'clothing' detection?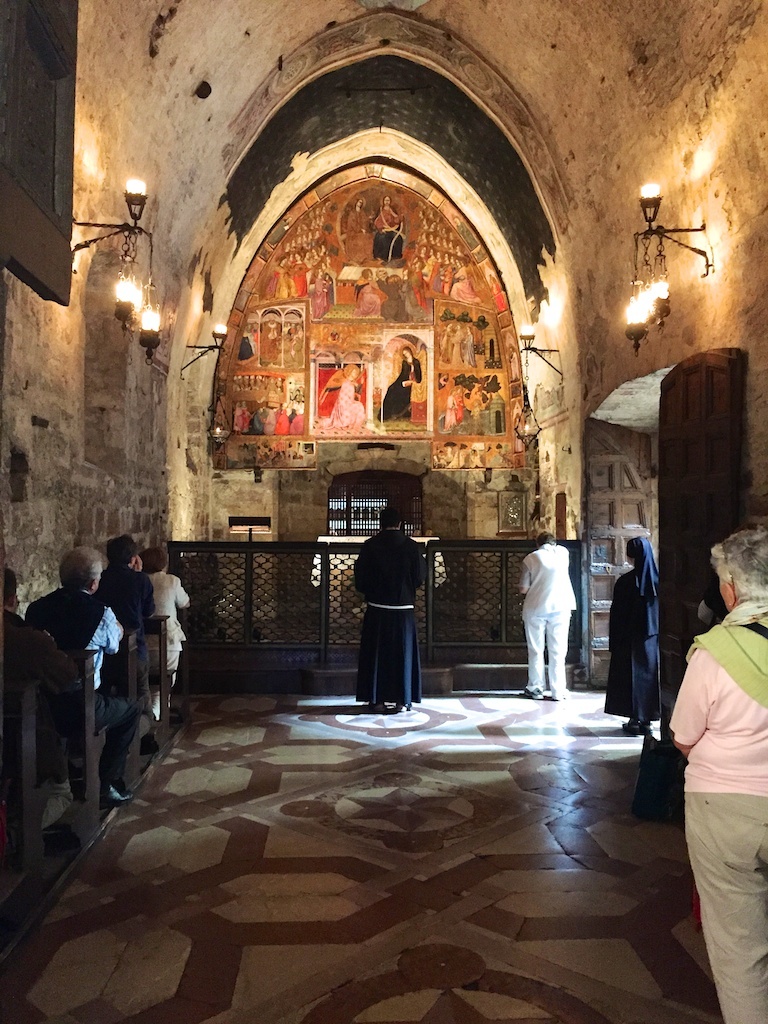
<box>358,615,420,705</box>
